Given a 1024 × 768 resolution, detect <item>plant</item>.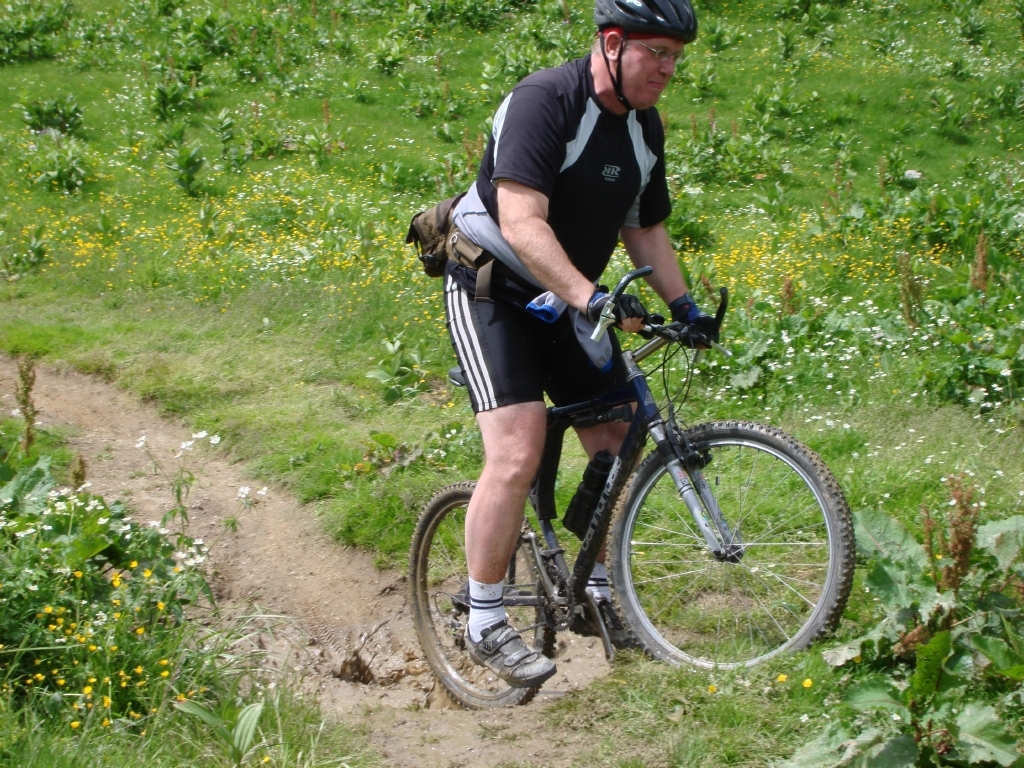
[655, 104, 784, 195].
